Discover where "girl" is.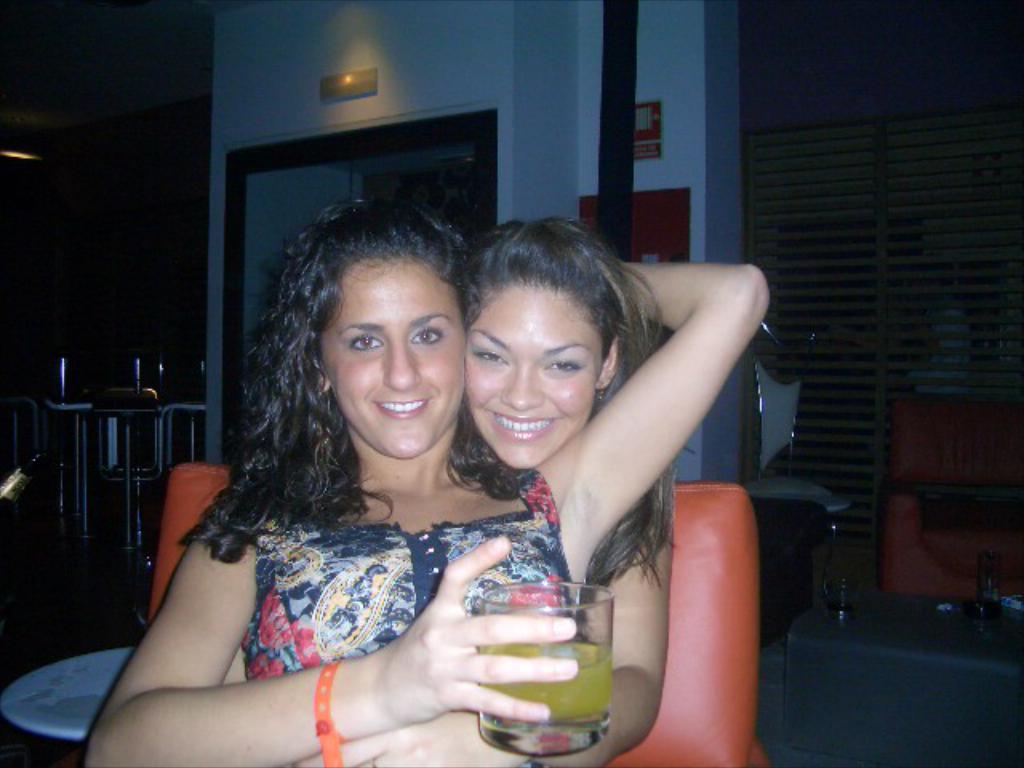
Discovered at <region>86, 192, 773, 766</region>.
